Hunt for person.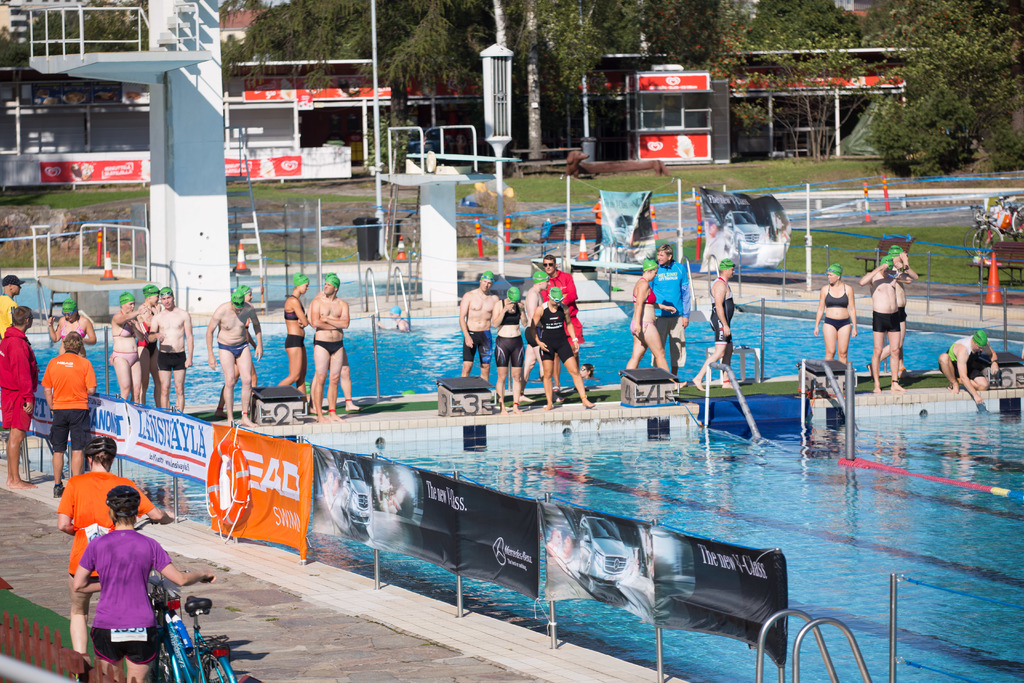
Hunted down at 214:286:260:418.
